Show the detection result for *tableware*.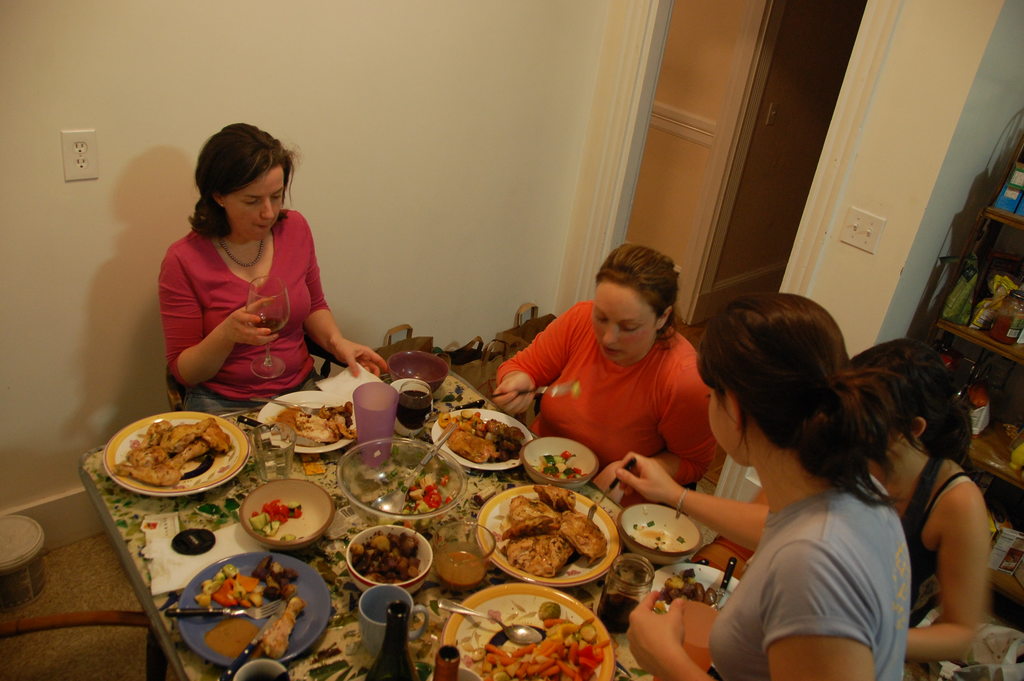
bbox=(425, 514, 495, 618).
